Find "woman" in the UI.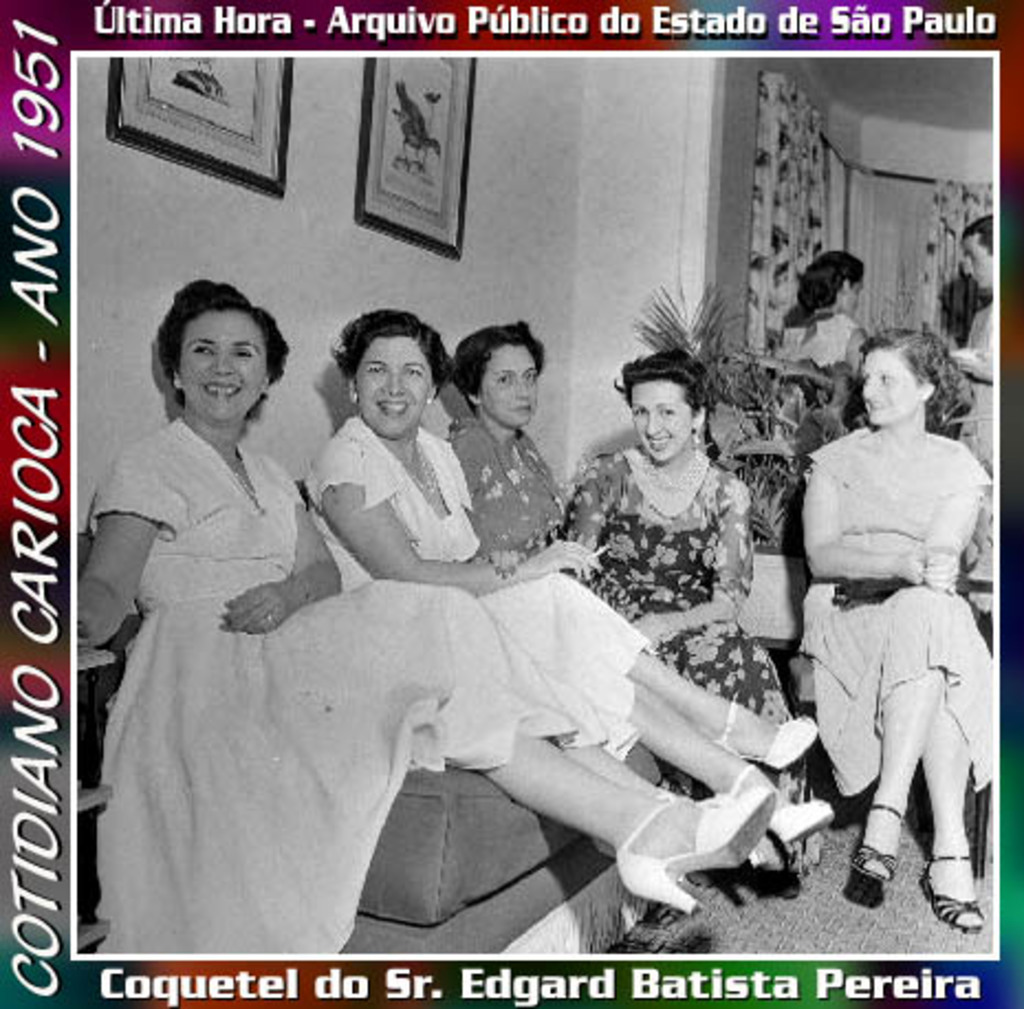
UI element at 795, 330, 1000, 934.
